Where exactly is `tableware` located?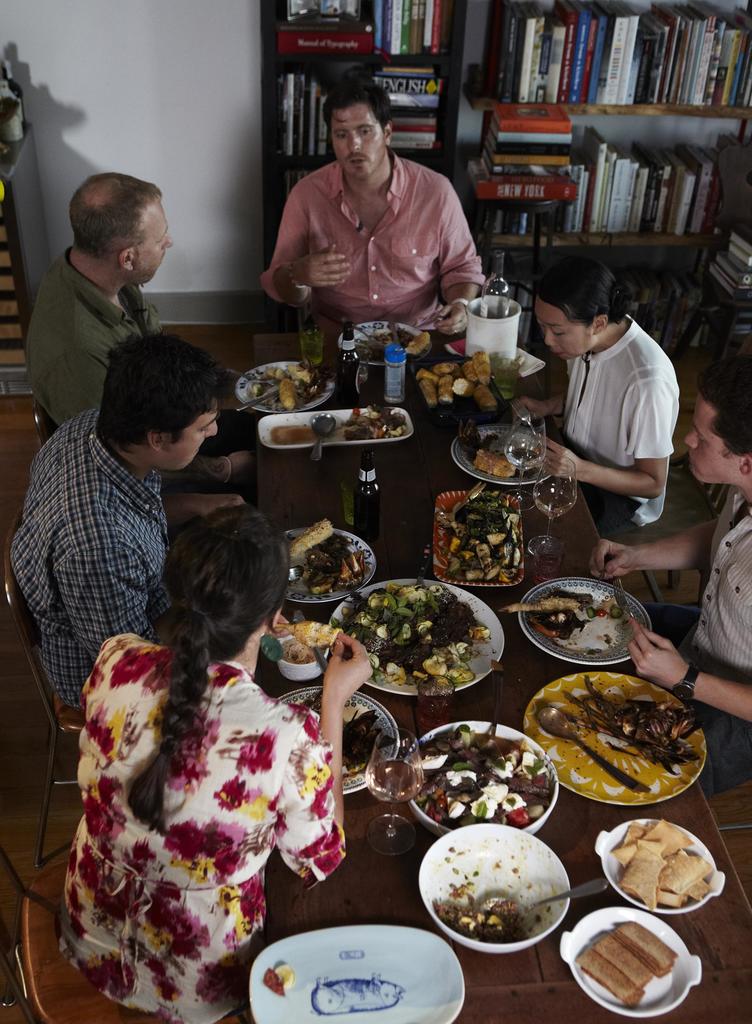
Its bounding box is box=[272, 618, 344, 678].
